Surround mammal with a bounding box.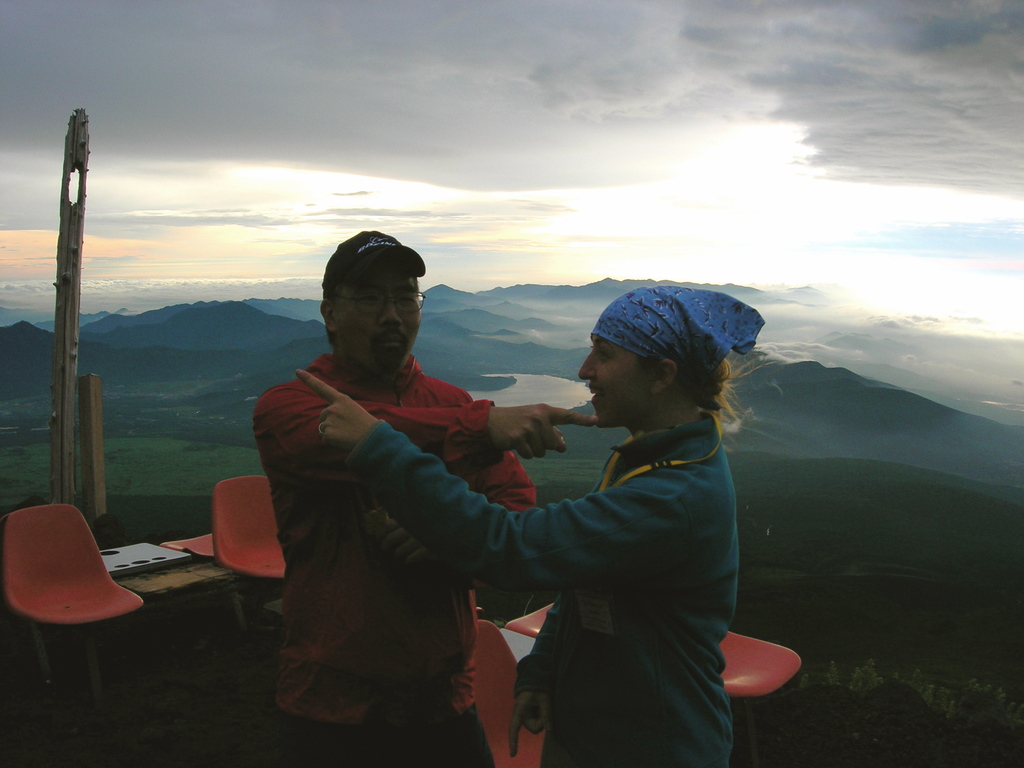
detection(256, 229, 609, 761).
